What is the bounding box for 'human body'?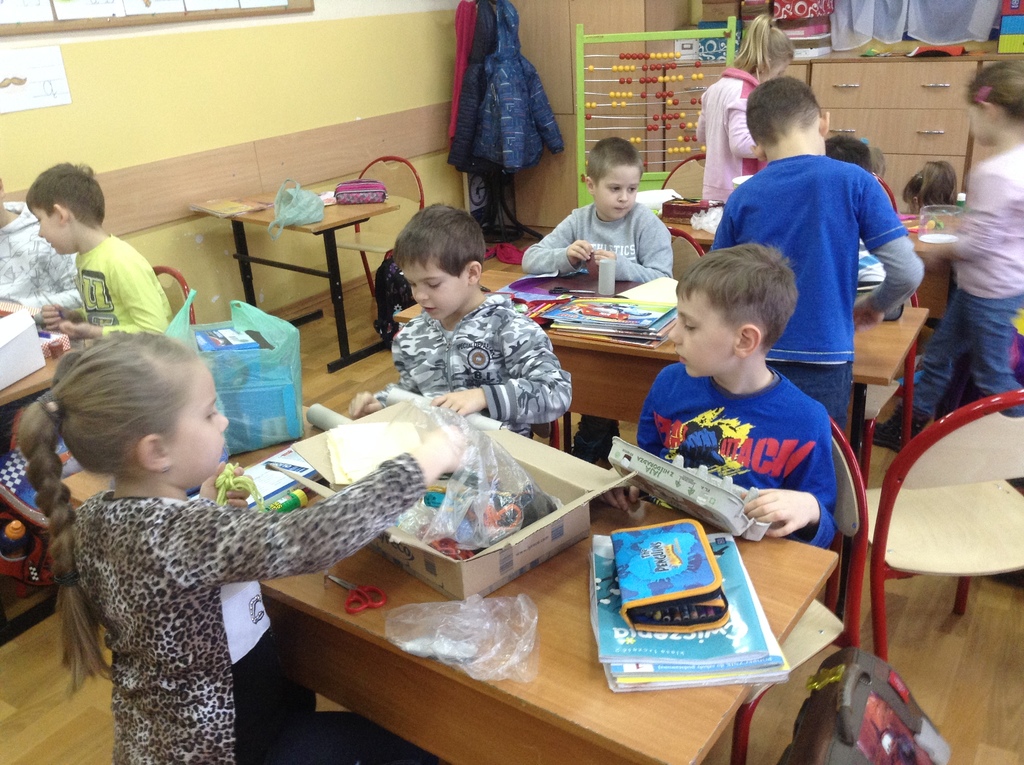
detection(875, 63, 1023, 456).
